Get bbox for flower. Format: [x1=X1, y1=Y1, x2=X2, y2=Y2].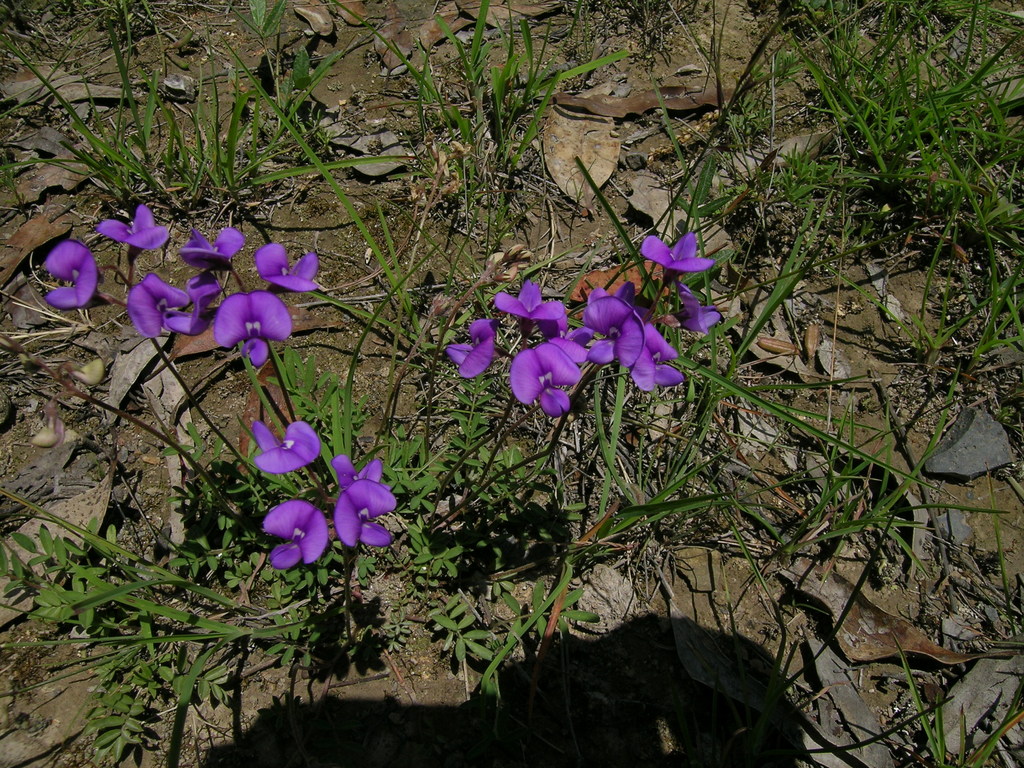
[x1=444, y1=319, x2=497, y2=373].
